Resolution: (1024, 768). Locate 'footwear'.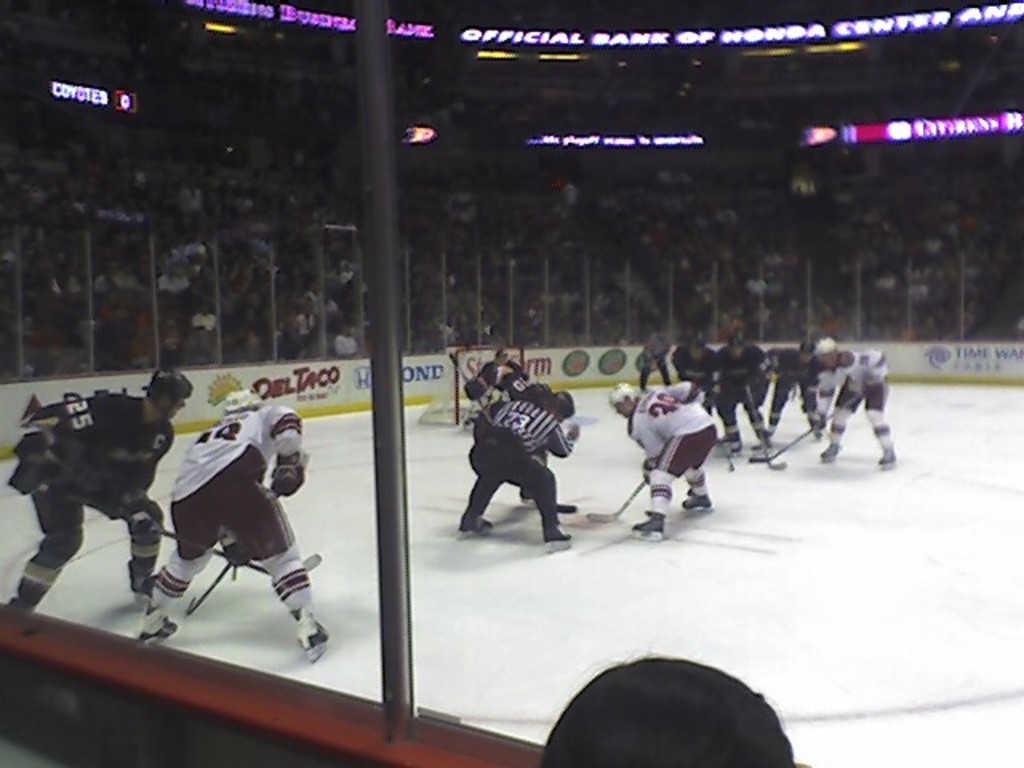
678, 485, 718, 517.
